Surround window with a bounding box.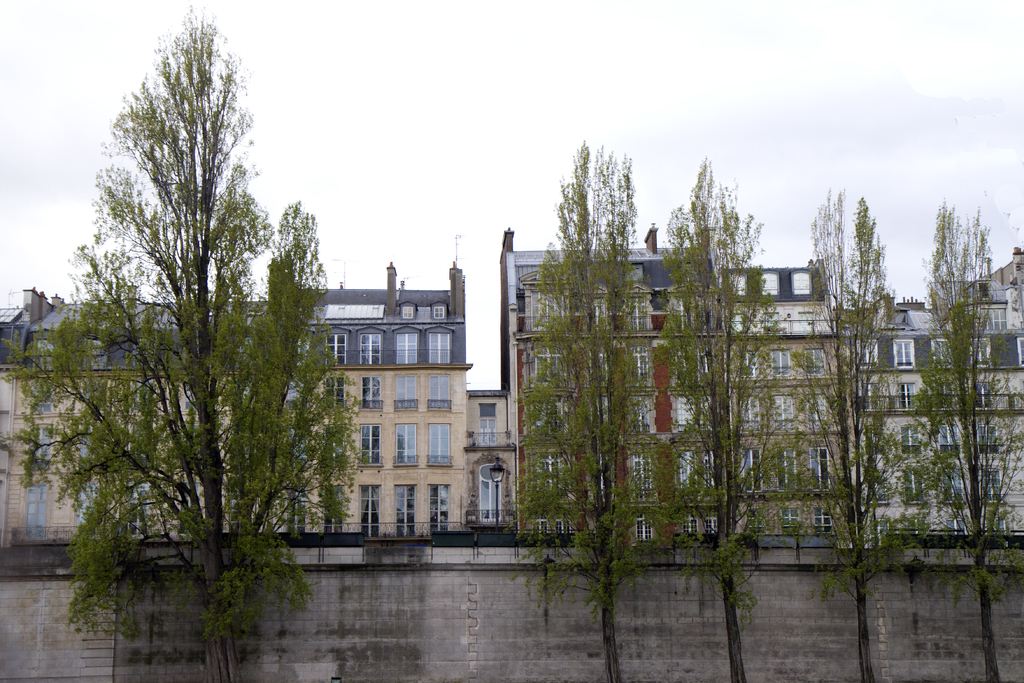
703/520/721/537.
